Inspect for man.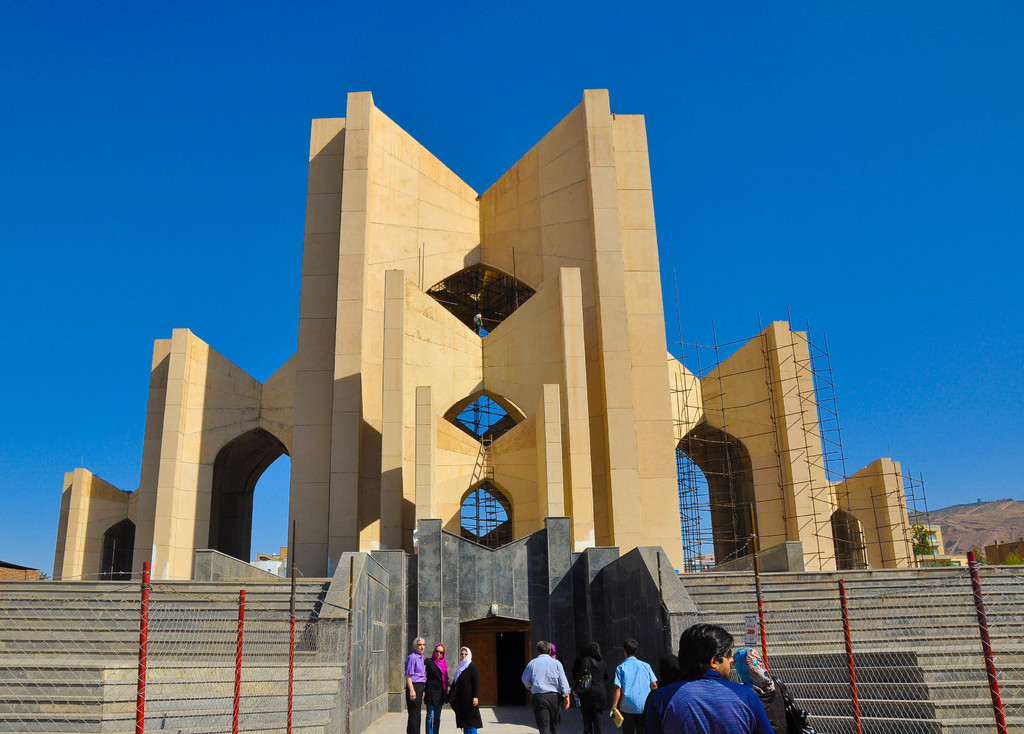
Inspection: left=520, top=649, right=580, bottom=731.
